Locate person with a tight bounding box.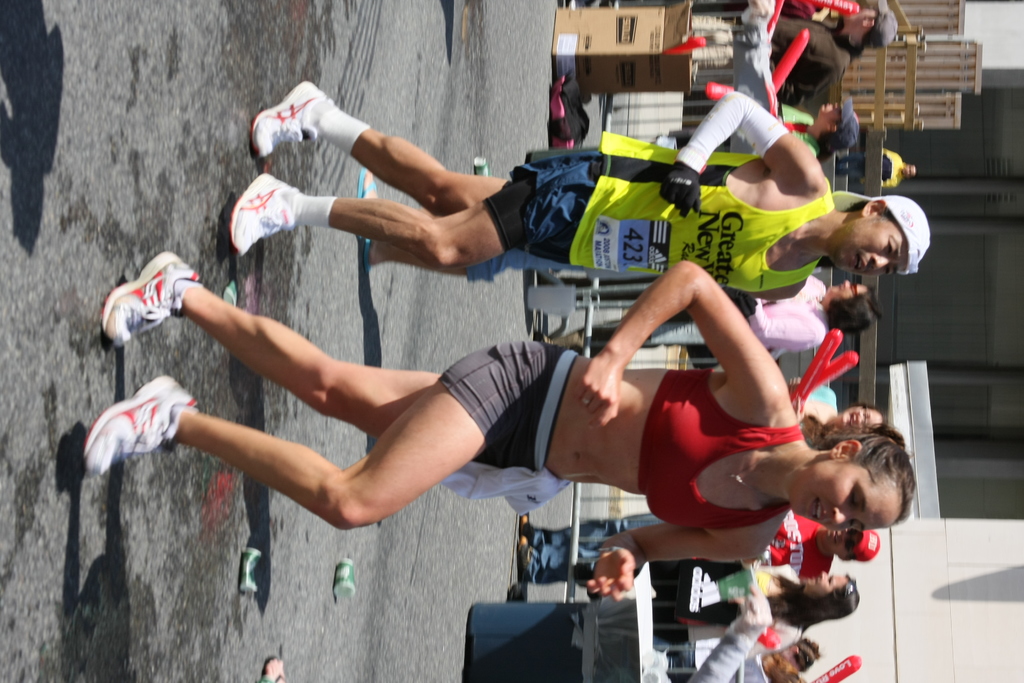
79, 261, 918, 600.
